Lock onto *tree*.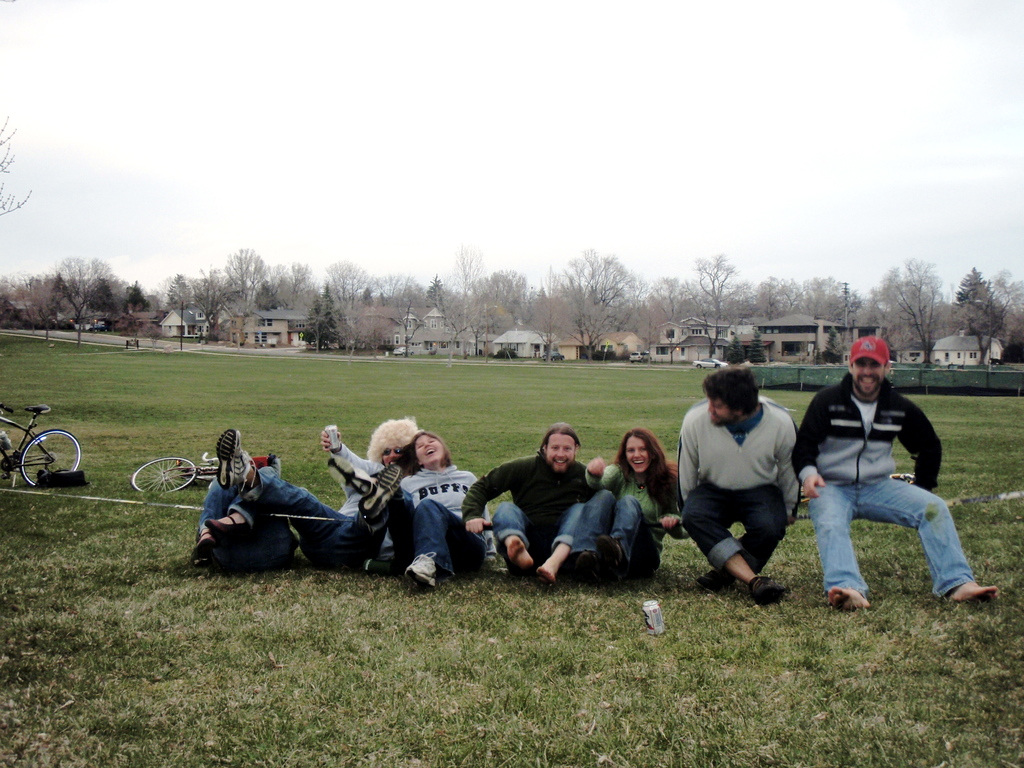
Locked: 321 257 369 353.
